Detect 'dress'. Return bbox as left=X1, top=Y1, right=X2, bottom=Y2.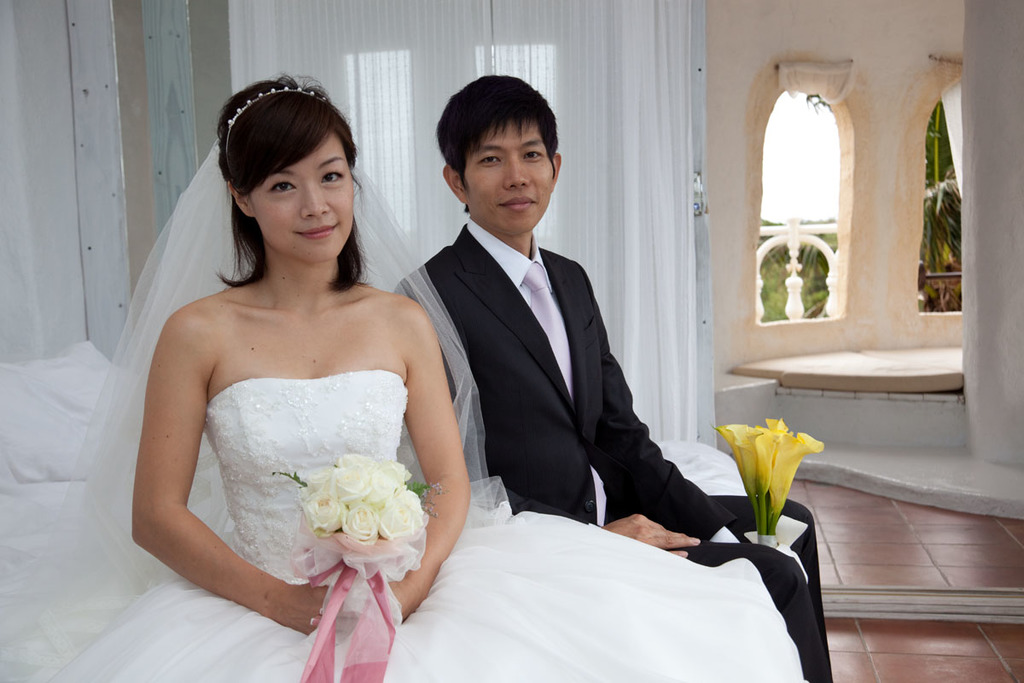
left=0, top=152, right=810, bottom=682.
